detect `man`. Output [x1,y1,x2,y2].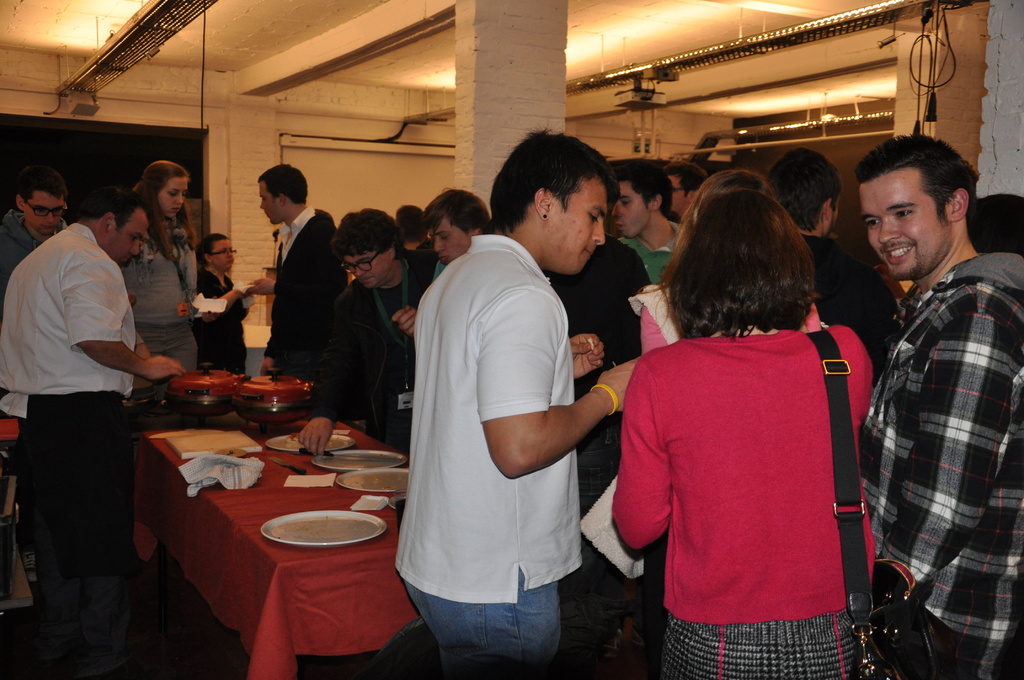
[397,188,492,329].
